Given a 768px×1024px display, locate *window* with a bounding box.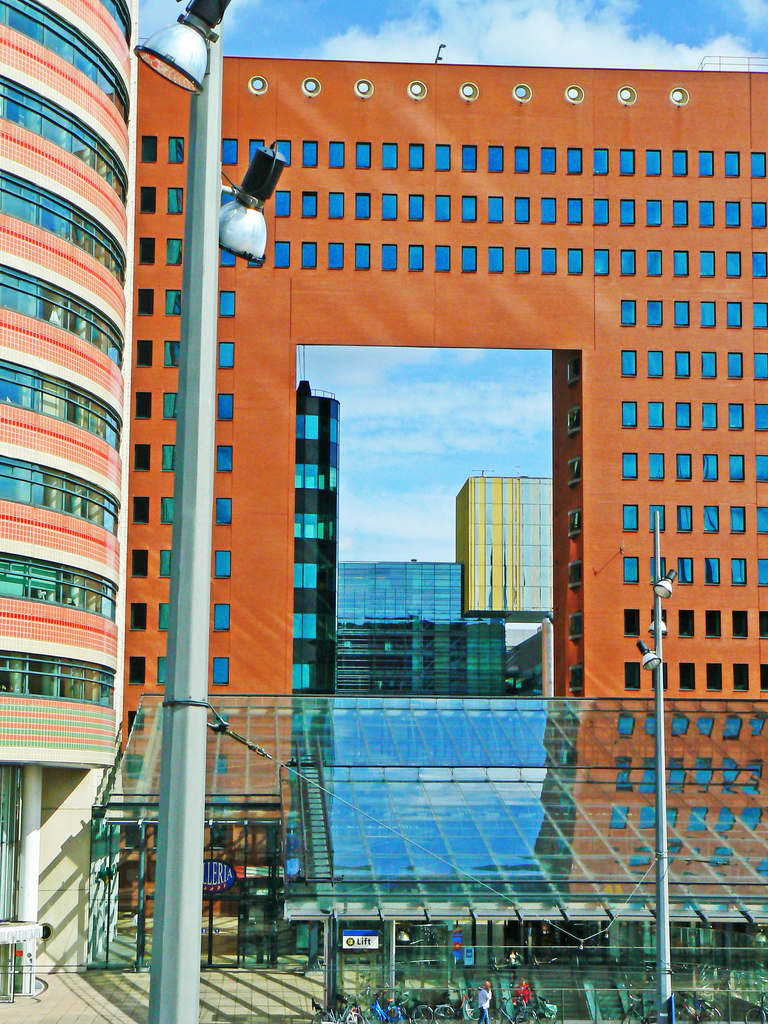
Located: <bbox>722, 761, 736, 791</bbox>.
